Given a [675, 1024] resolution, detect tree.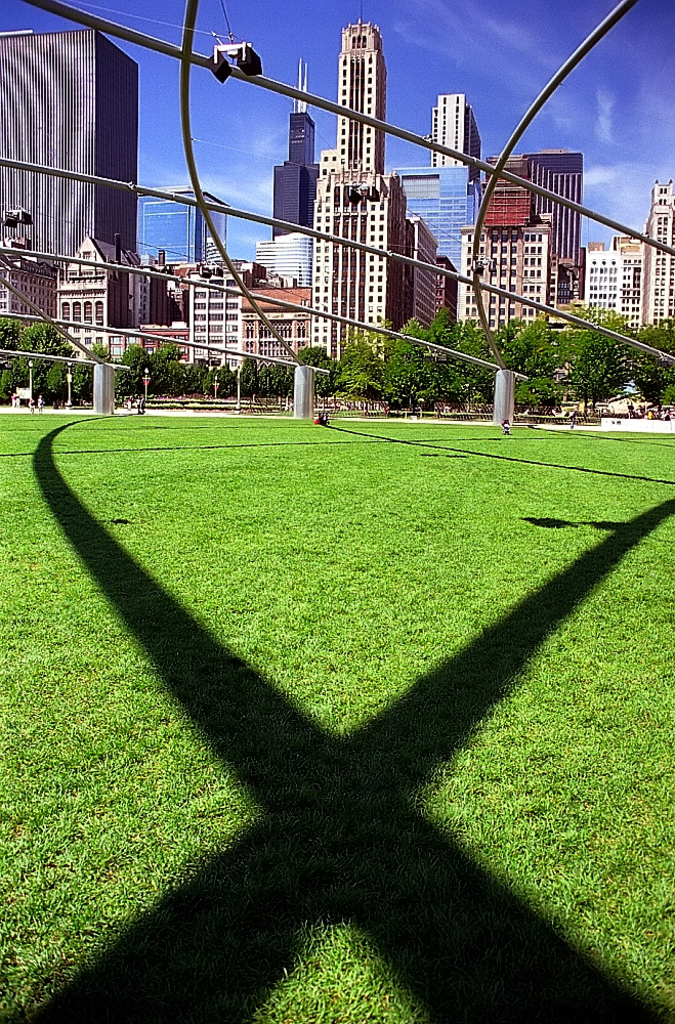
detection(61, 328, 110, 418).
